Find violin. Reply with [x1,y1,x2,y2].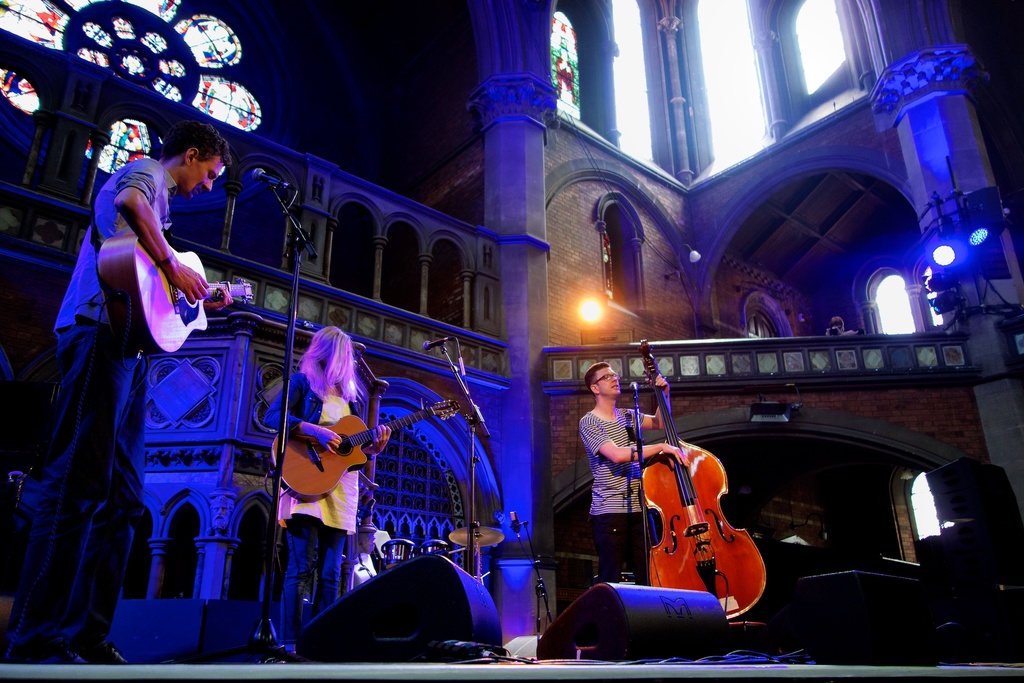
[621,372,771,634].
